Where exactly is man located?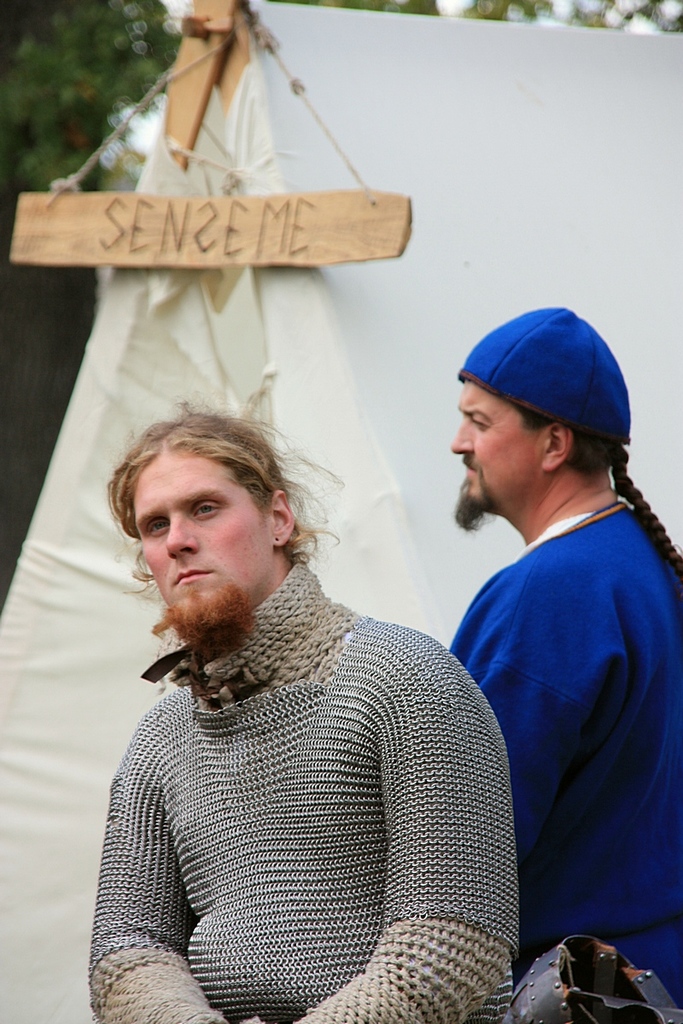
Its bounding box is <bbox>413, 293, 675, 1004</bbox>.
